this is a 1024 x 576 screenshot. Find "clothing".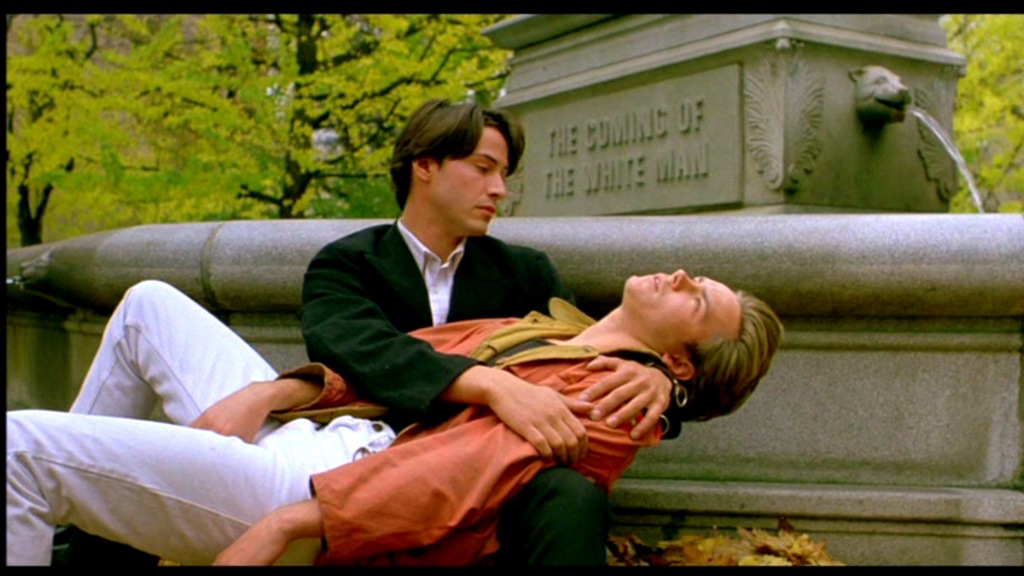
Bounding box: 294/214/693/557.
